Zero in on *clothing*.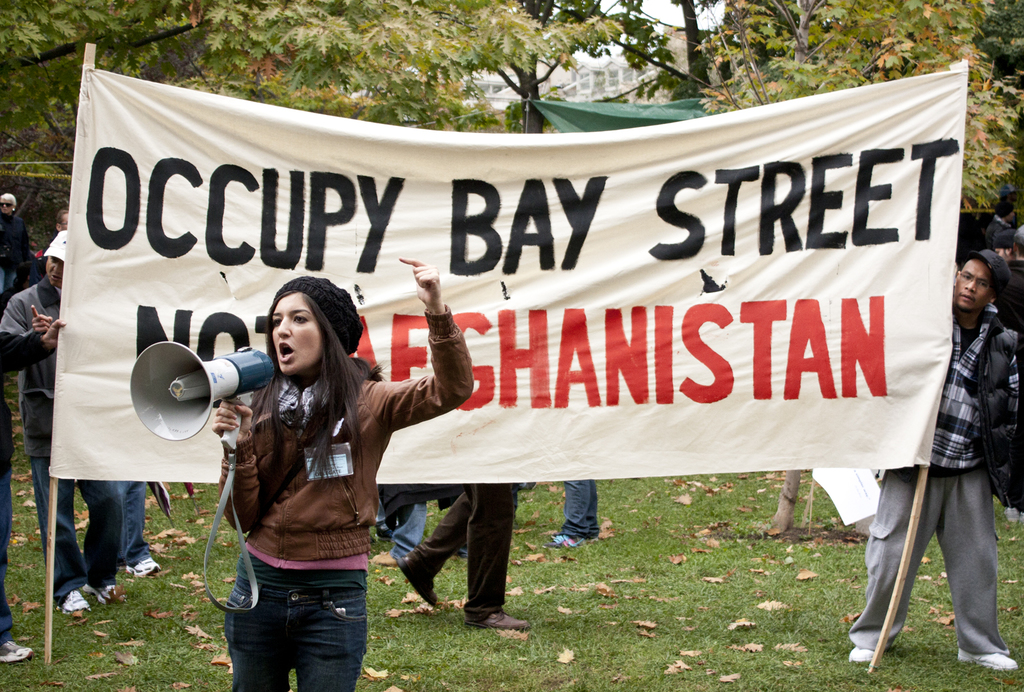
Zeroed in: {"left": 215, "top": 303, "right": 479, "bottom": 691}.
